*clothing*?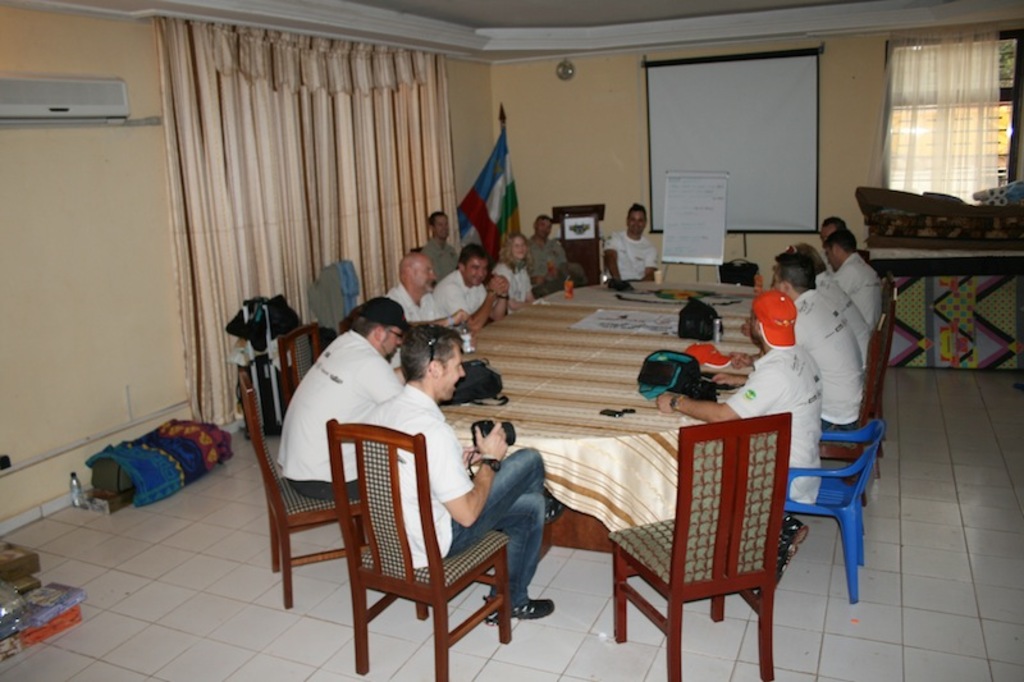
BBox(525, 234, 571, 293)
